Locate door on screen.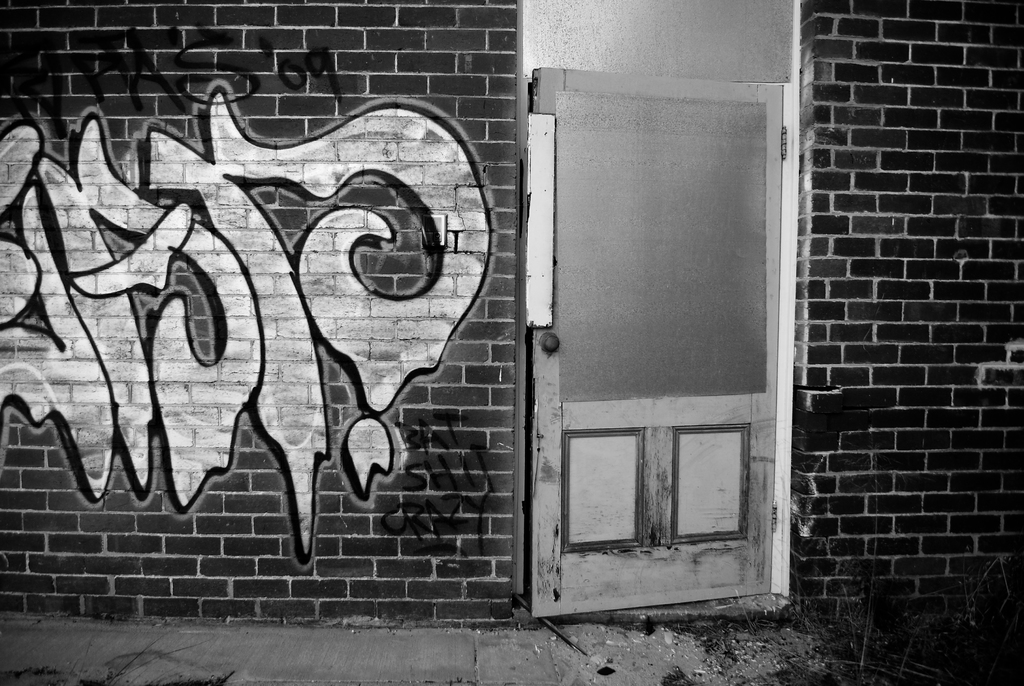
On screen at <box>524,55,796,633</box>.
